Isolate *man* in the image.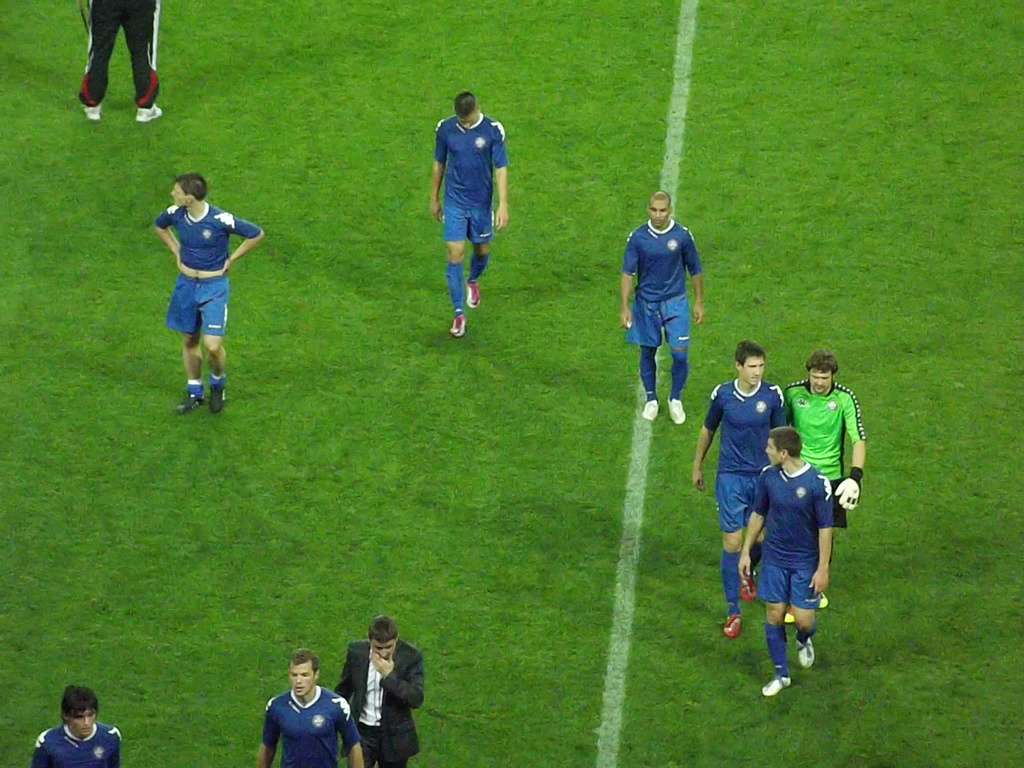
Isolated region: [74,0,164,125].
